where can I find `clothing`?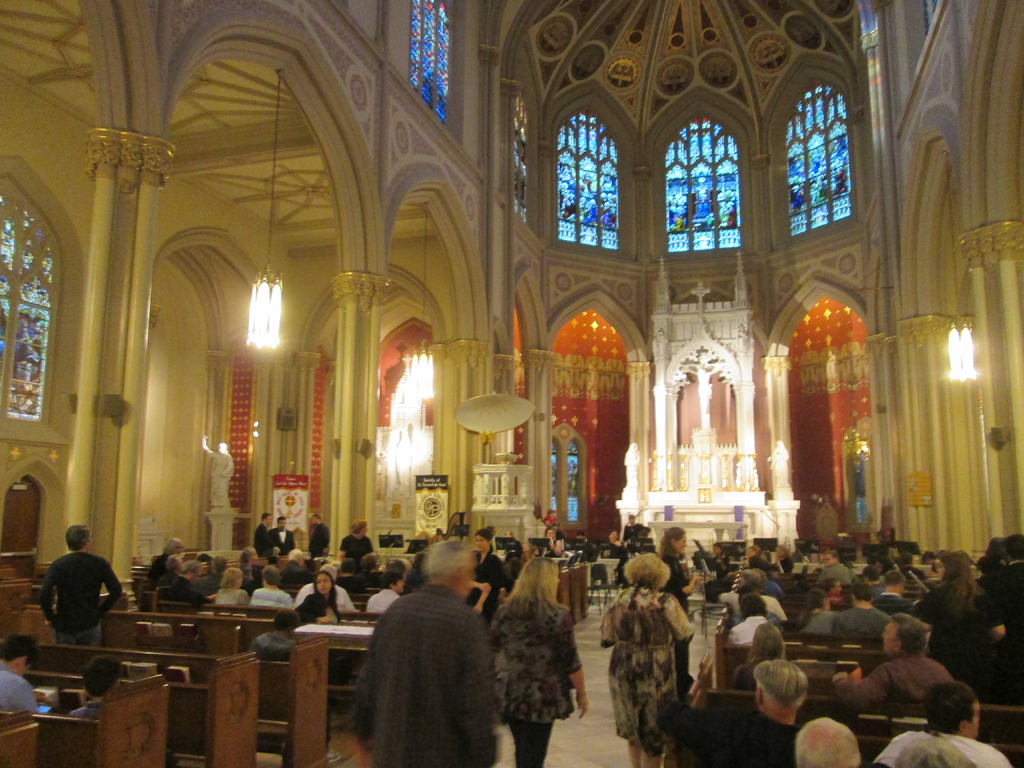
You can find it at {"left": 238, "top": 577, "right": 263, "bottom": 594}.
